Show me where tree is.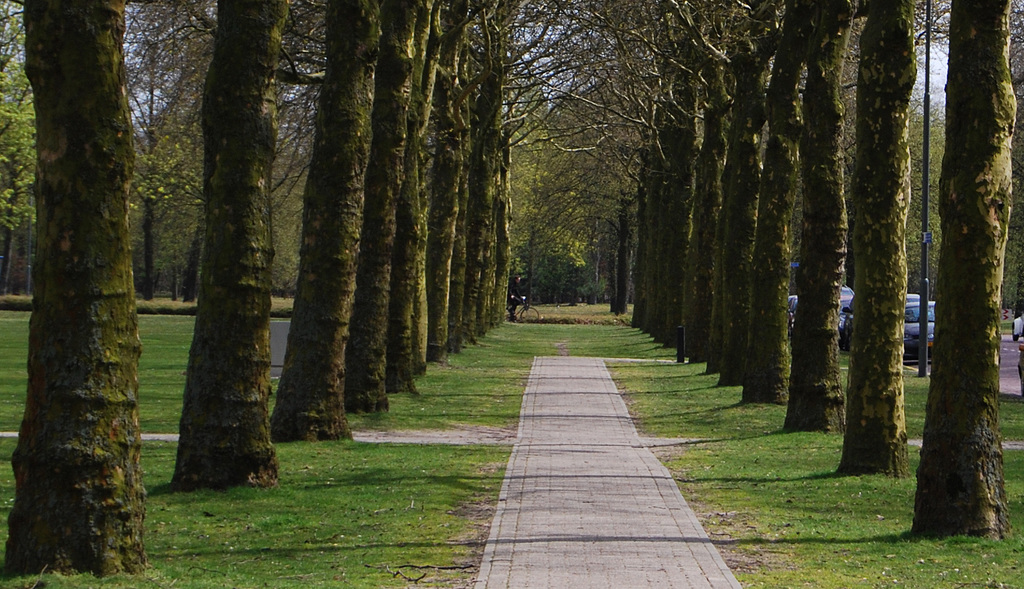
tree is at x1=13, y1=0, x2=159, y2=577.
